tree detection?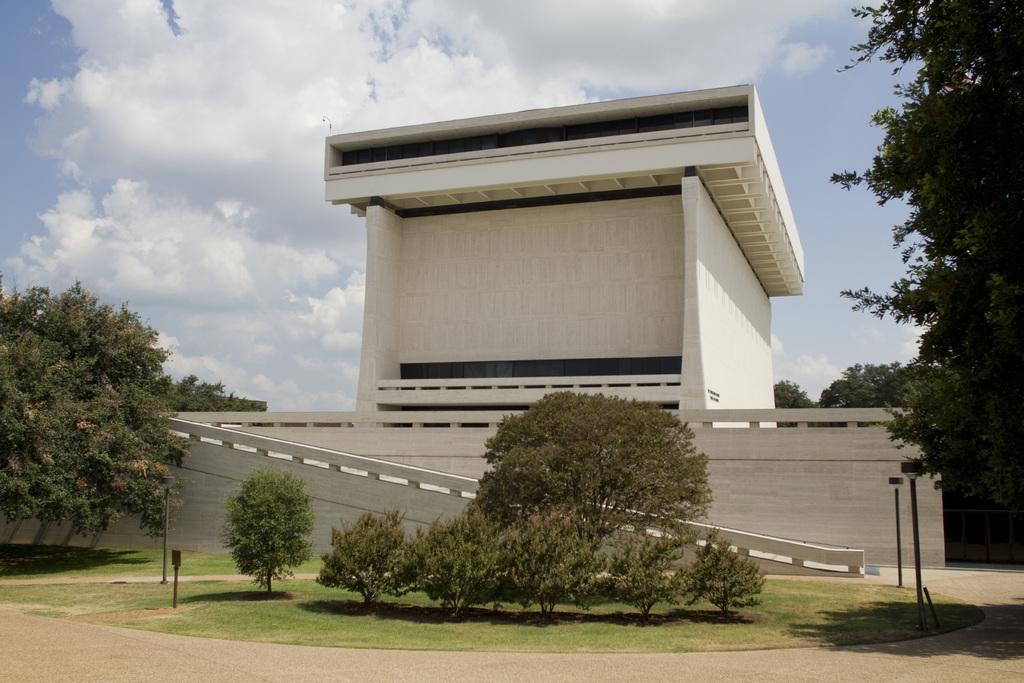
16:257:189:572
